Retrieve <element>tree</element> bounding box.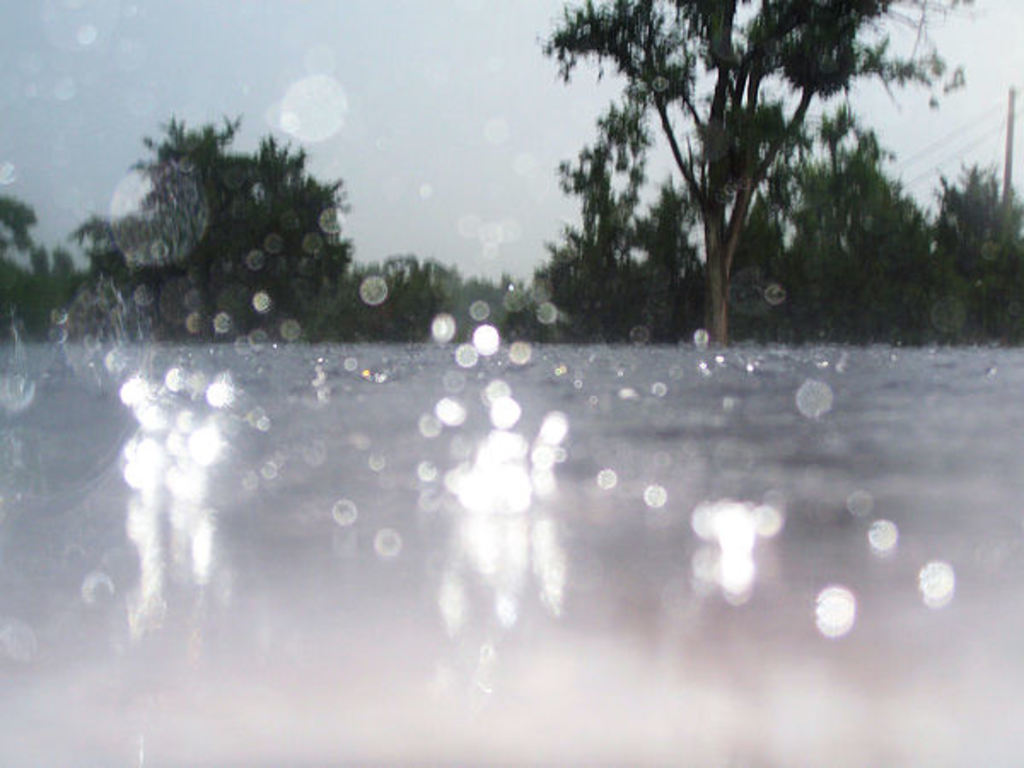
Bounding box: region(328, 242, 464, 350).
